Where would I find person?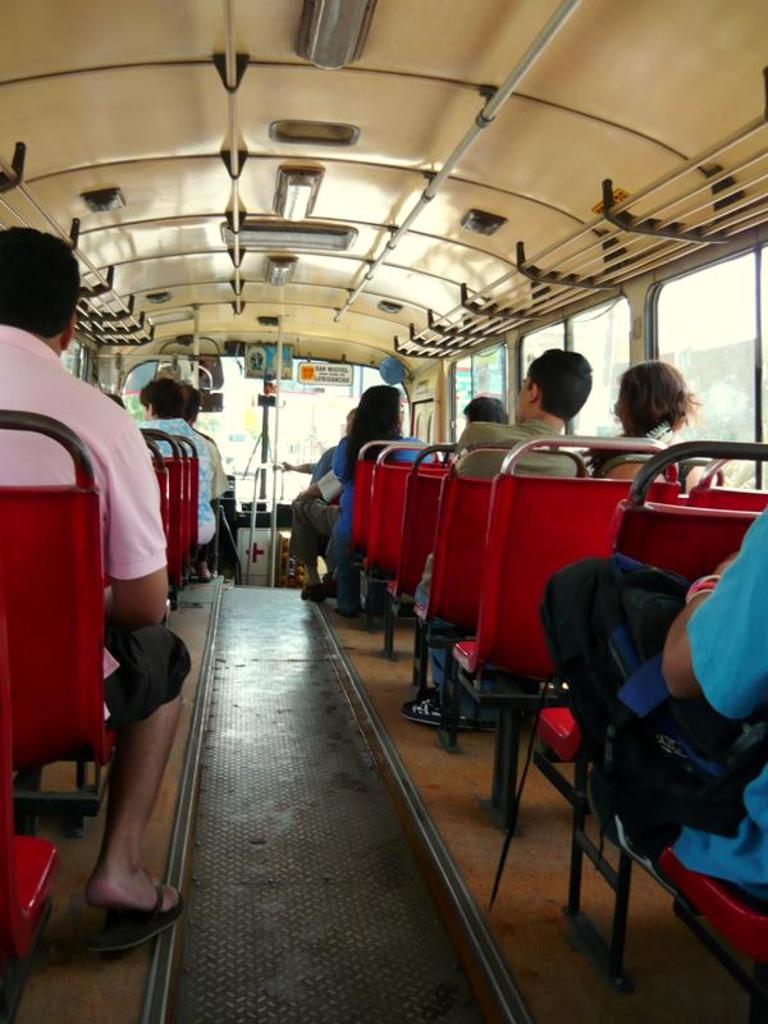
At pyautogui.locateOnScreen(553, 489, 767, 890).
